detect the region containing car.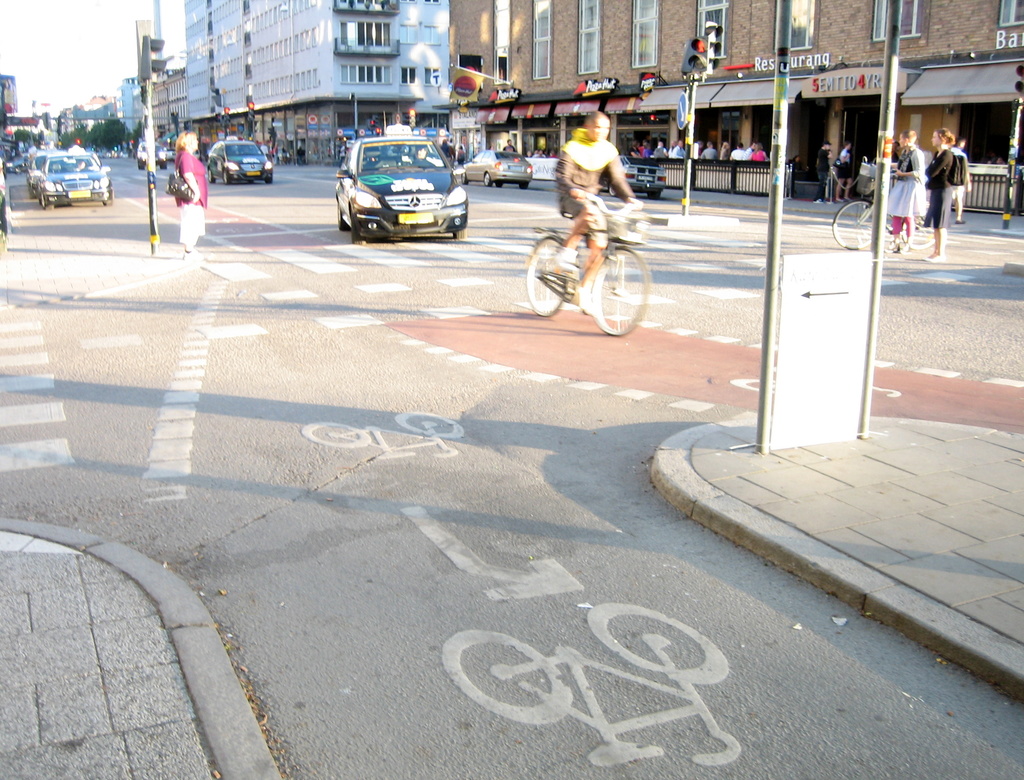
201/134/273/190.
